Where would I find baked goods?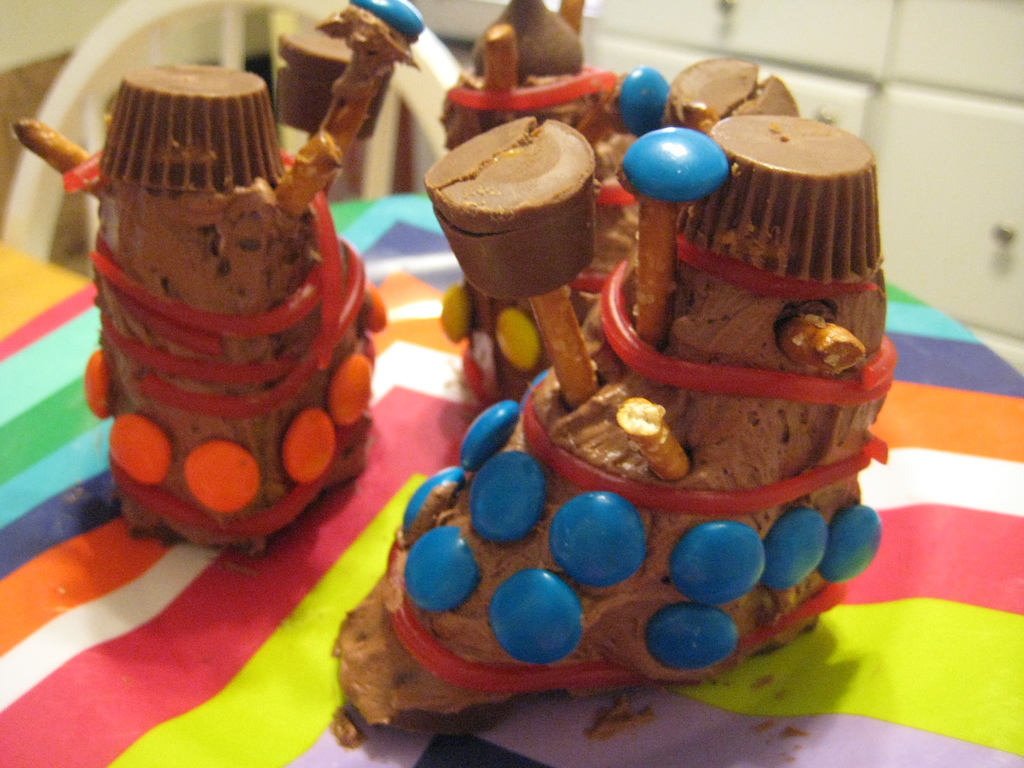
At (413,0,630,138).
